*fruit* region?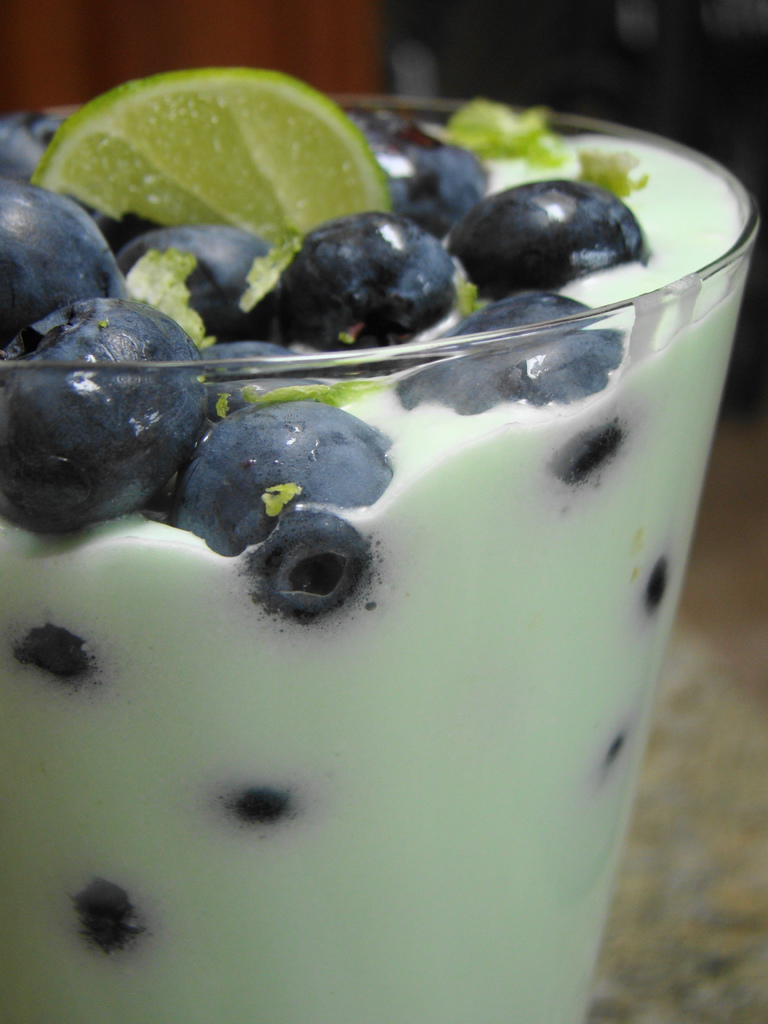
<box>0,106,79,193</box>
